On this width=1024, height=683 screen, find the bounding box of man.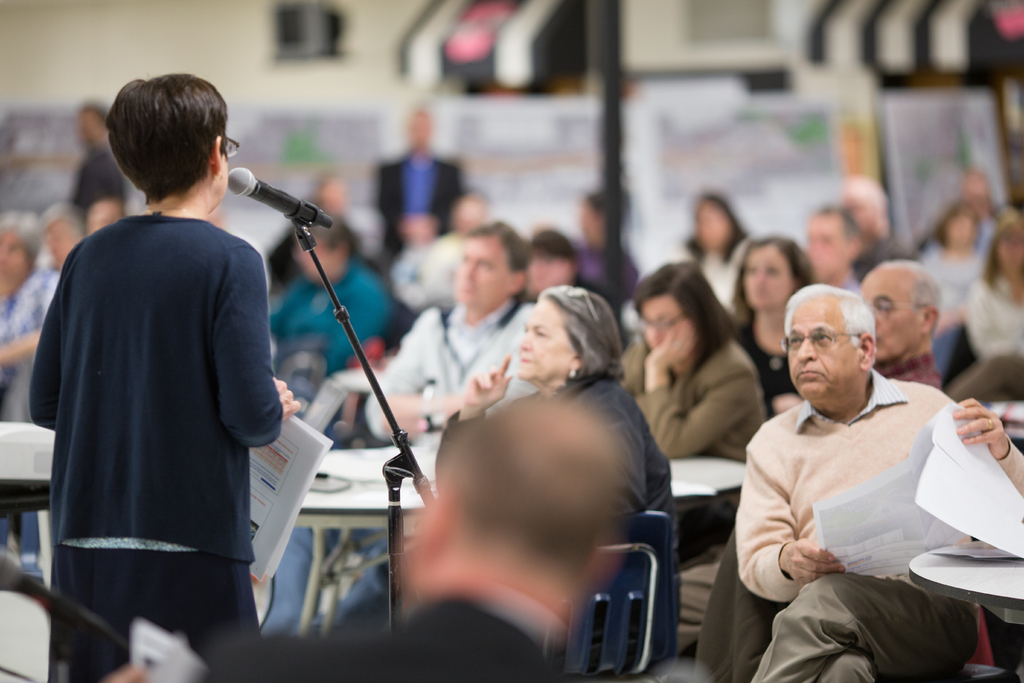
Bounding box: [0,216,52,388].
